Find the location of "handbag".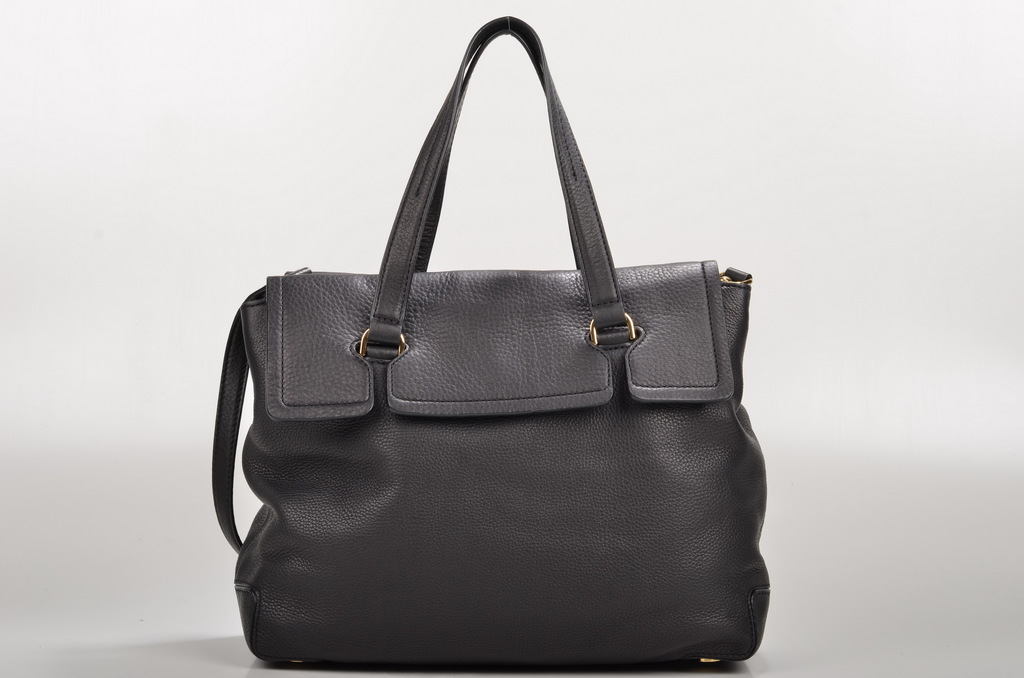
Location: 211, 15, 776, 672.
